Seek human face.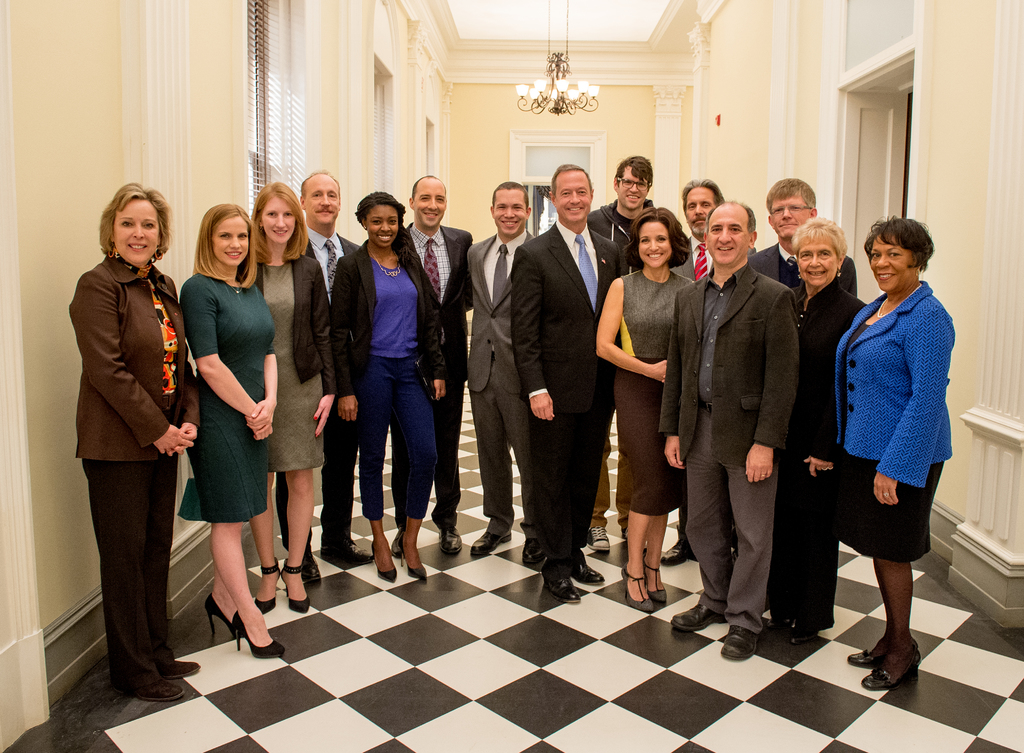
Rect(618, 166, 643, 207).
